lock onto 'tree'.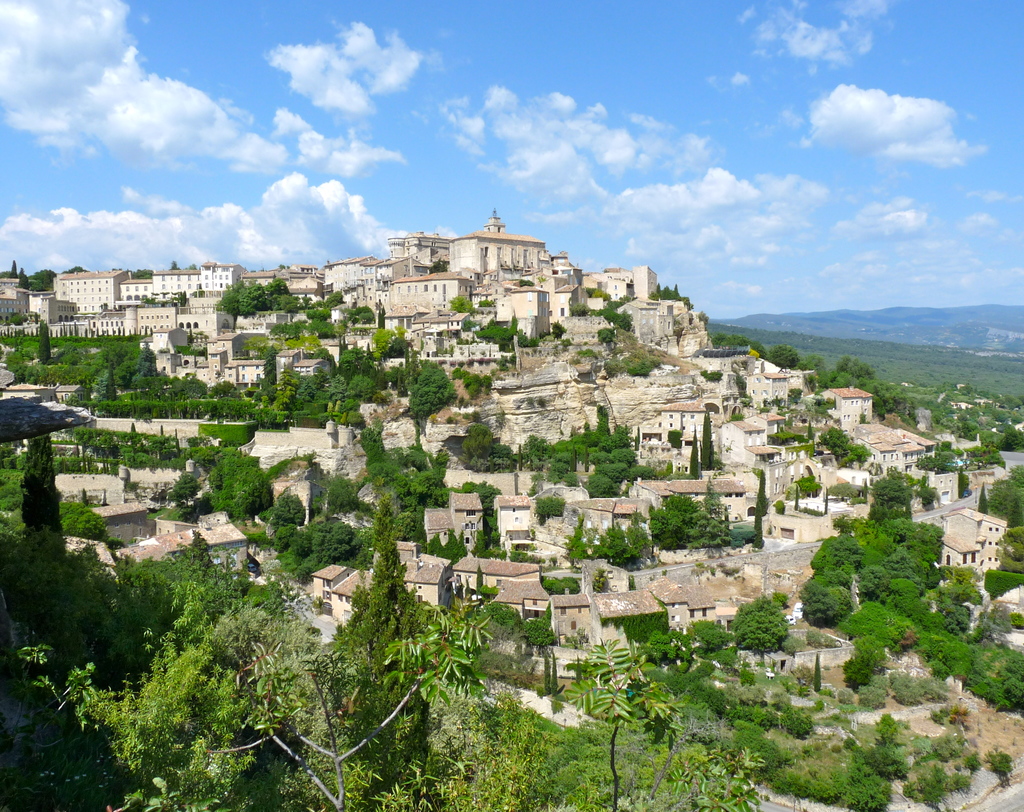
Locked: x1=679 y1=662 x2=730 y2=716.
